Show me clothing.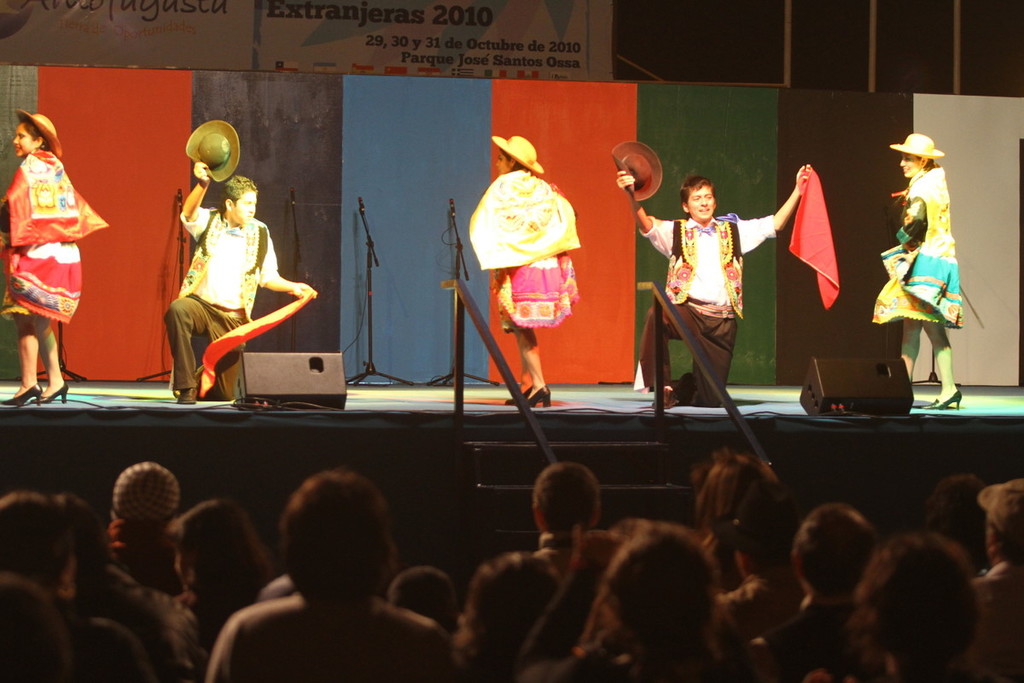
clothing is here: 891/144/972/360.
